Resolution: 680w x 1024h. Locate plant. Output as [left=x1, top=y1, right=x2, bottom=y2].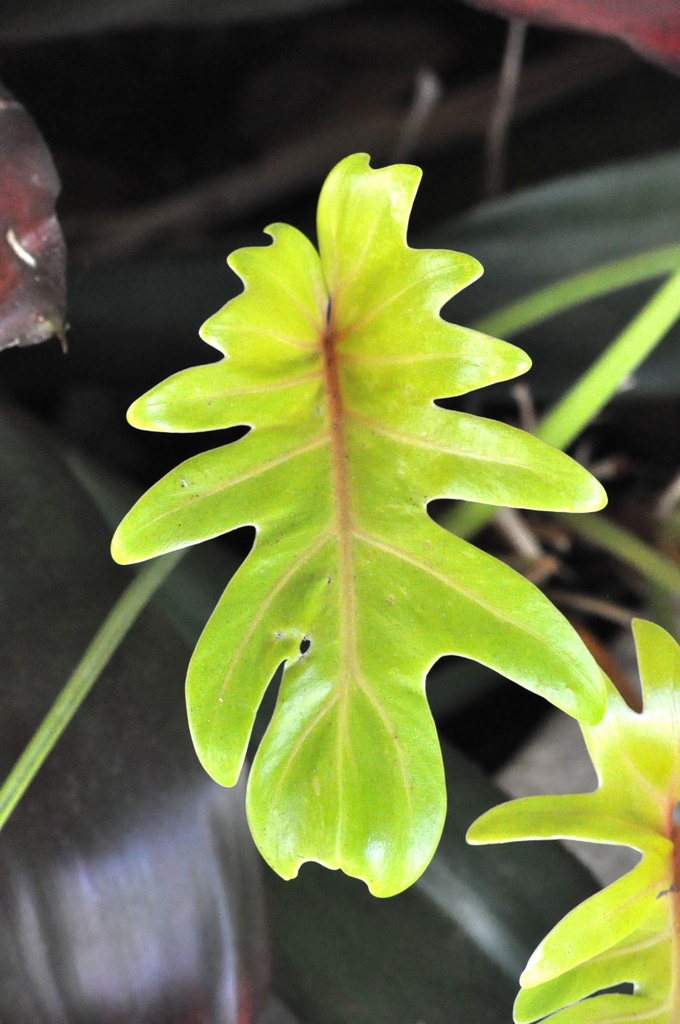
[left=0, top=137, right=679, bottom=1023].
